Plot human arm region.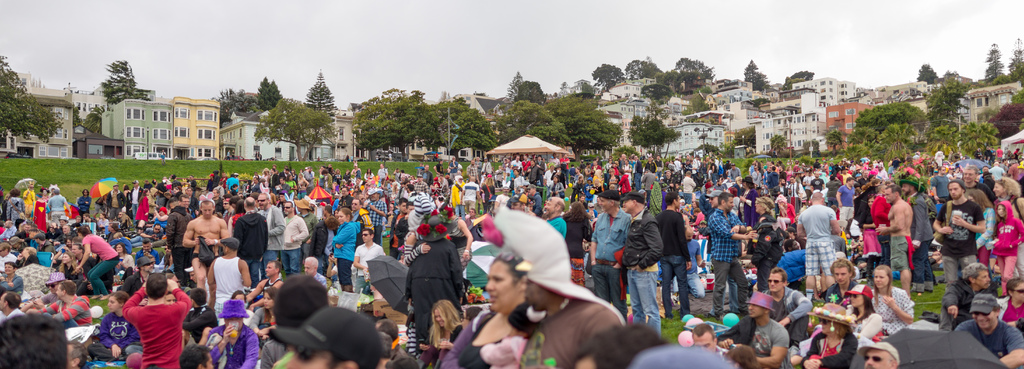
Plotted at {"left": 891, "top": 299, "right": 915, "bottom": 327}.
